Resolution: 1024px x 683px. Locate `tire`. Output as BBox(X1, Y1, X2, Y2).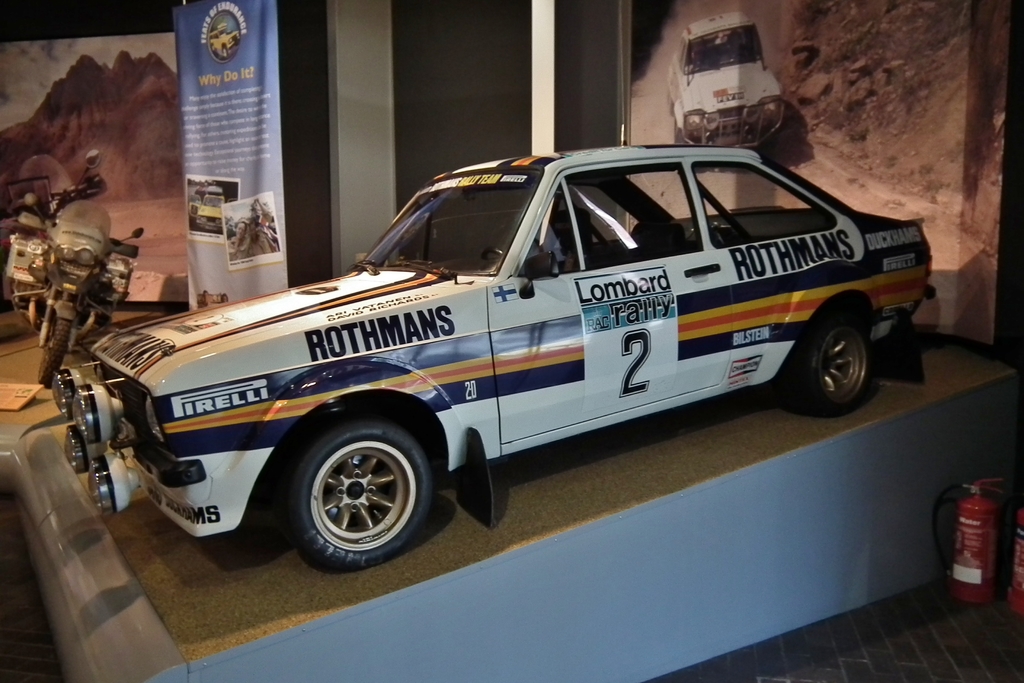
BBox(780, 324, 892, 415).
